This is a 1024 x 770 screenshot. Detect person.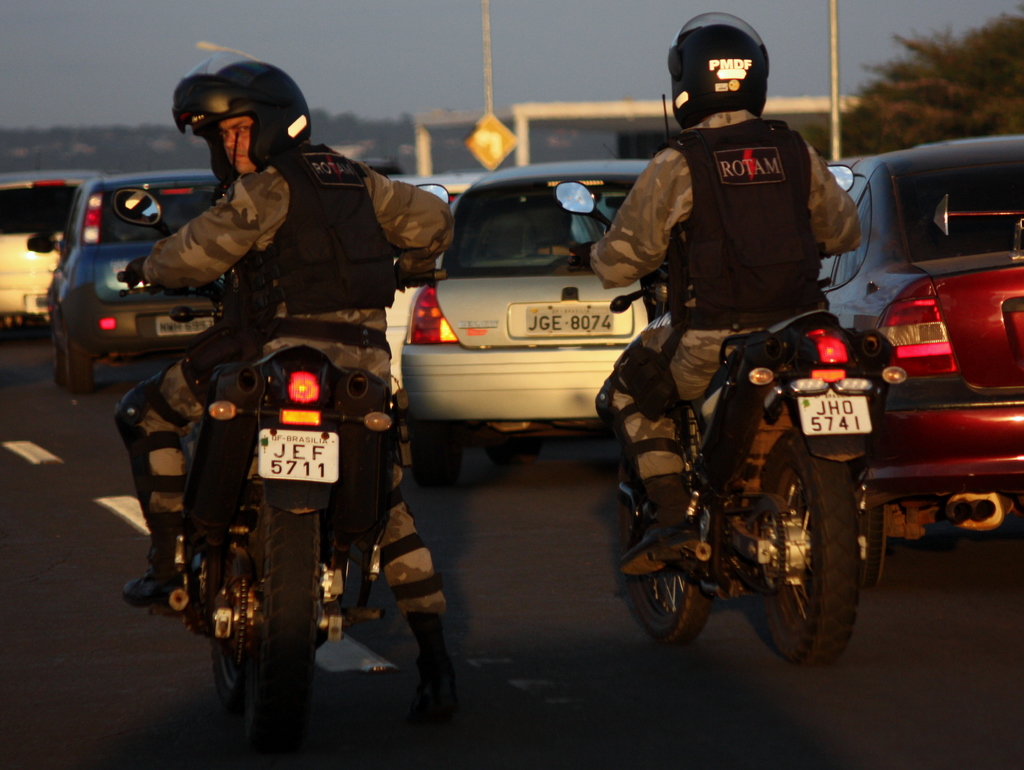
region(606, 27, 861, 628).
